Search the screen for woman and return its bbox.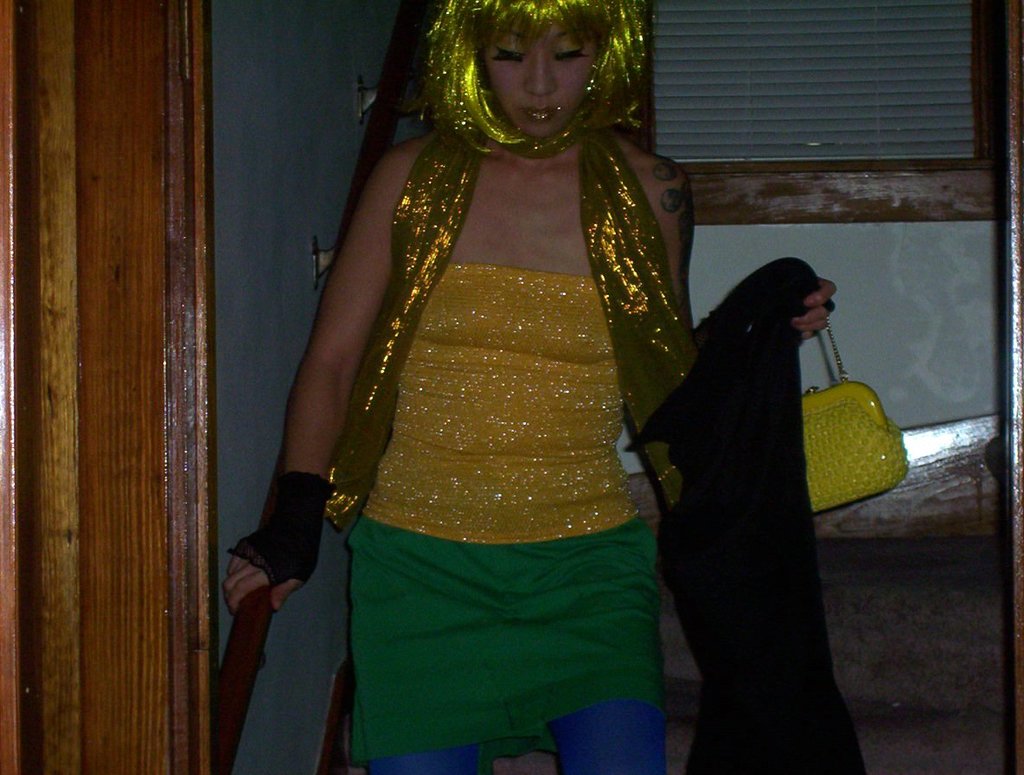
Found: 193, 0, 764, 753.
